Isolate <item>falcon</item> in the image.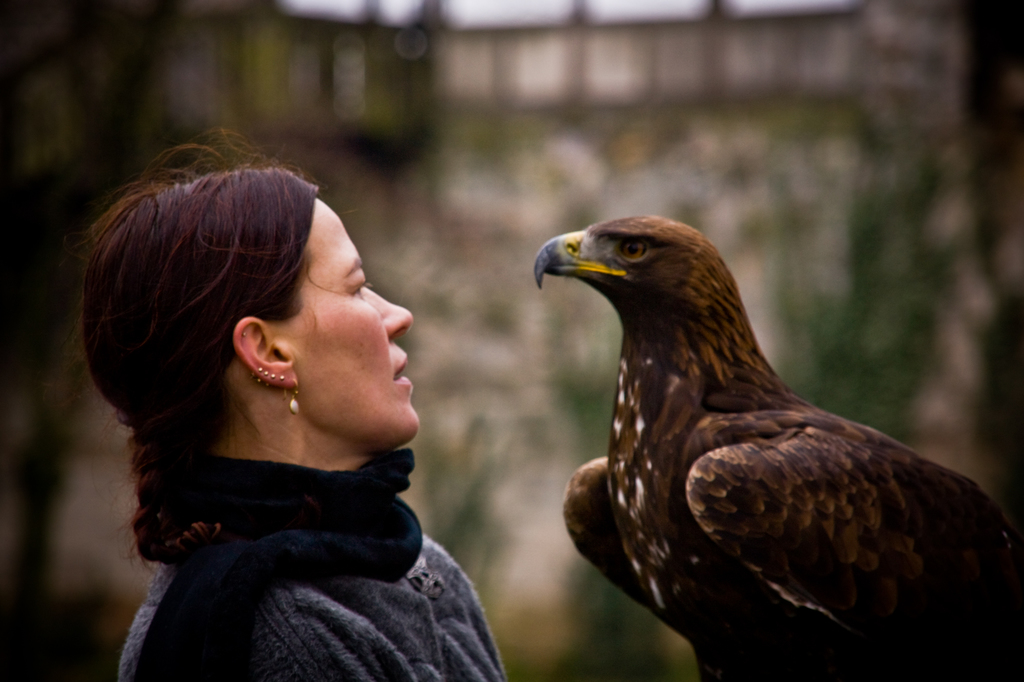
Isolated region: (535, 215, 1023, 681).
